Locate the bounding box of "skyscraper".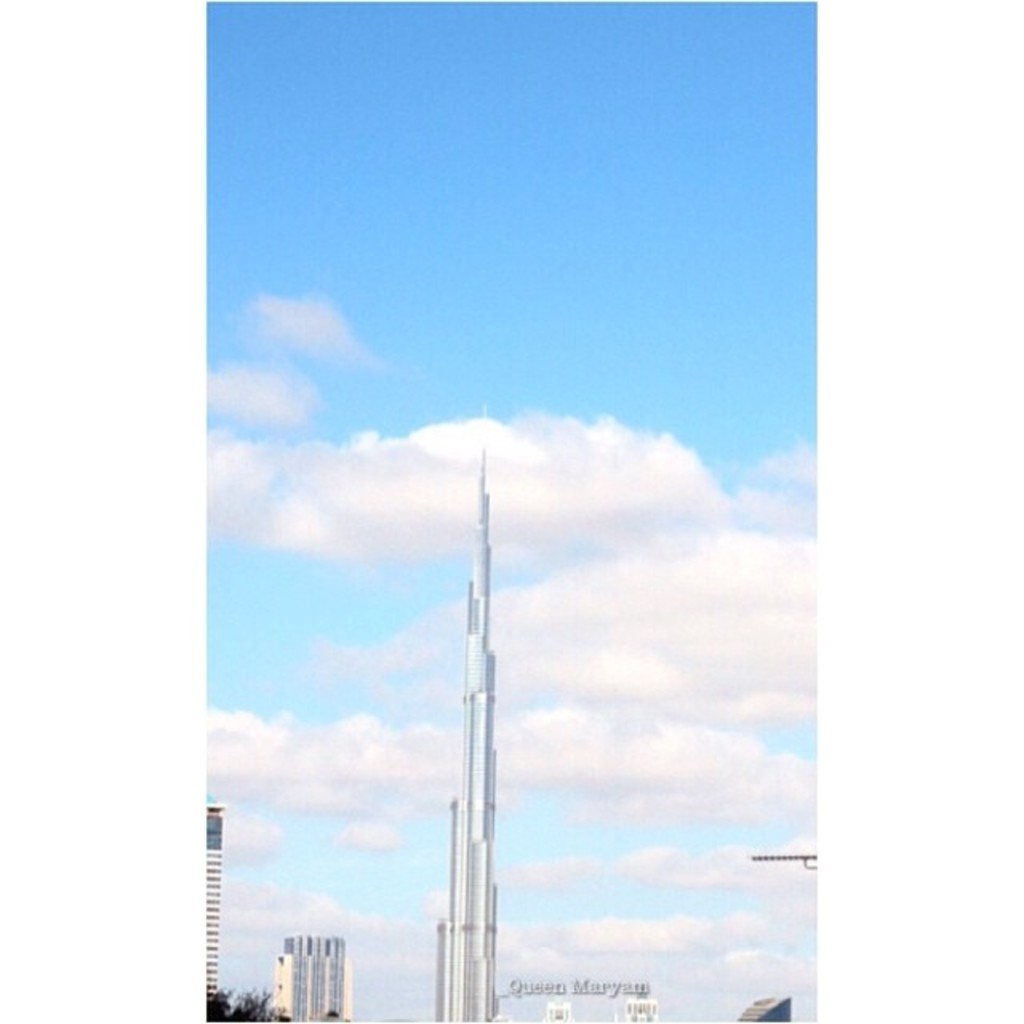
Bounding box: Rect(275, 933, 360, 1022).
